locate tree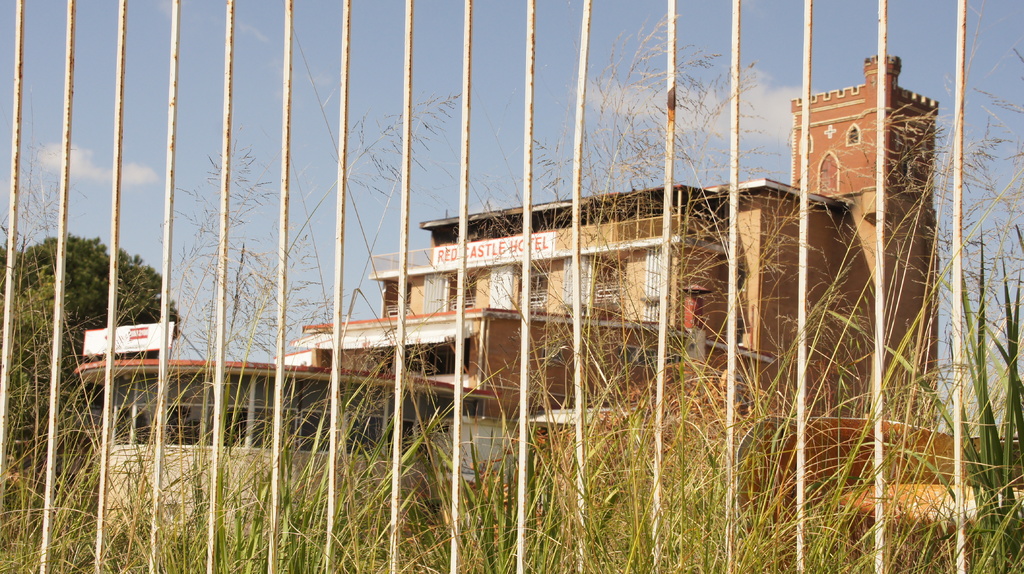
0, 232, 180, 446
